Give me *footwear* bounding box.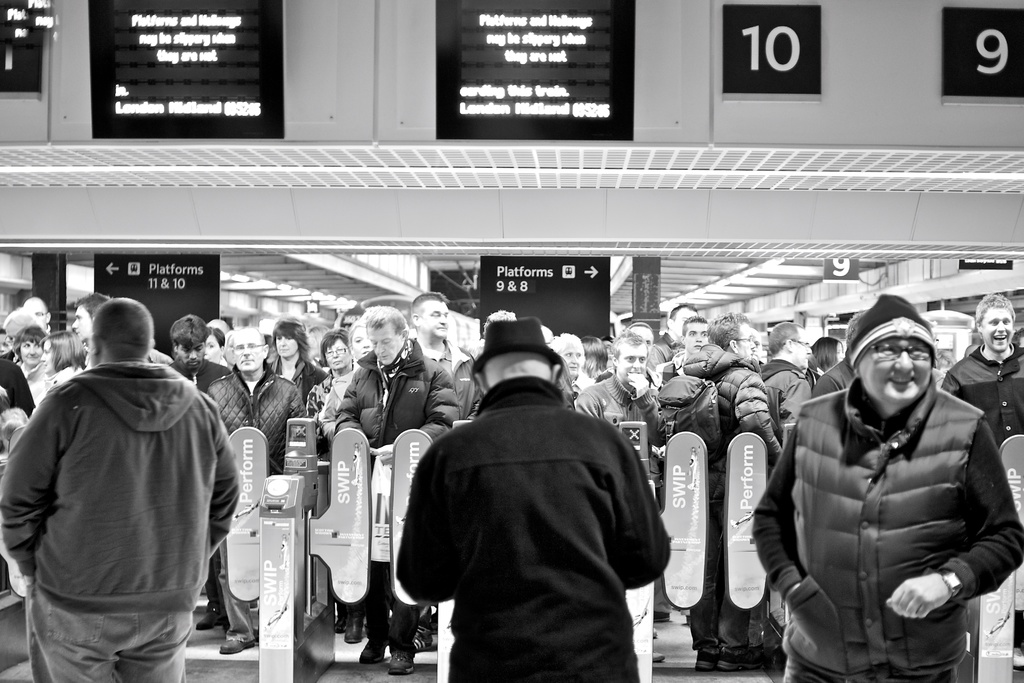
region(718, 655, 742, 670).
